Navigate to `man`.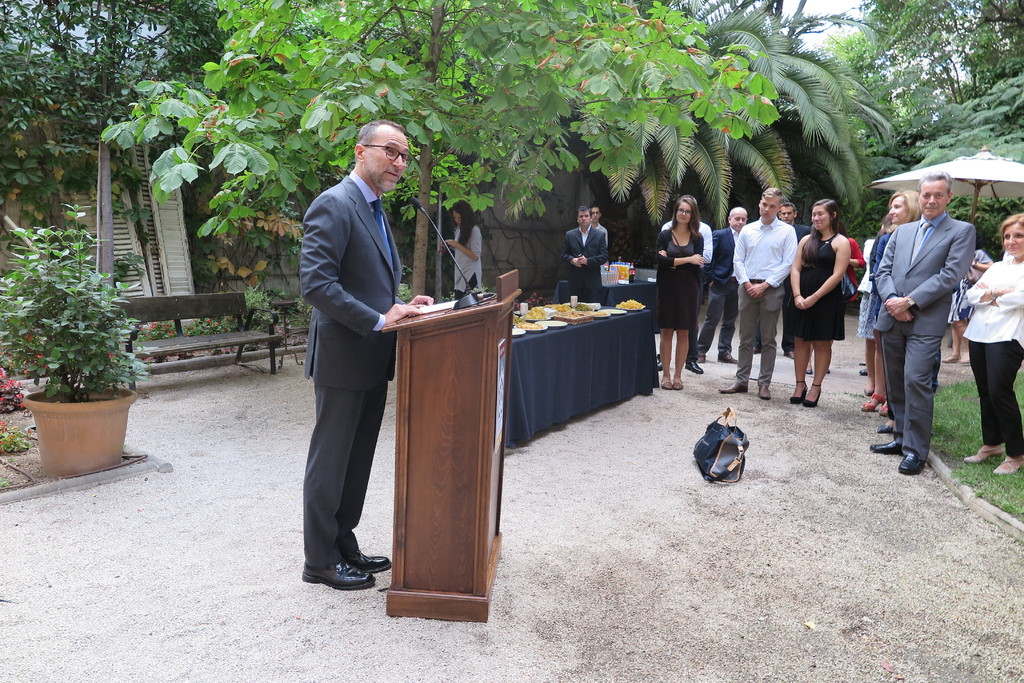
Navigation target: locate(657, 193, 712, 374).
